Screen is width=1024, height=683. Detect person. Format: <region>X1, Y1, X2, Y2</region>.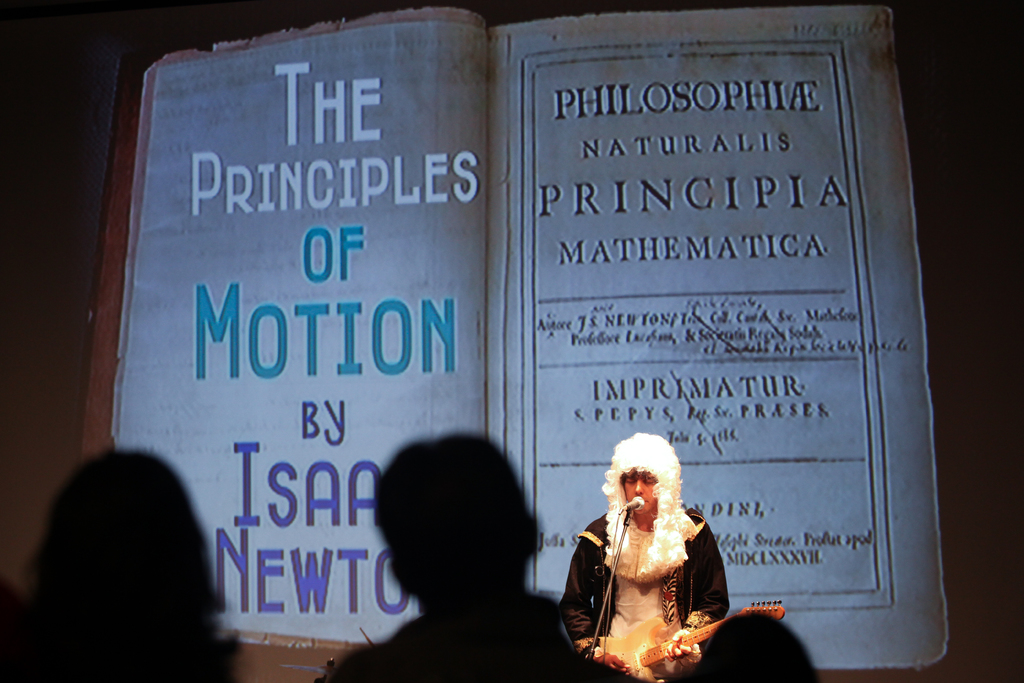
<region>0, 441, 246, 682</region>.
